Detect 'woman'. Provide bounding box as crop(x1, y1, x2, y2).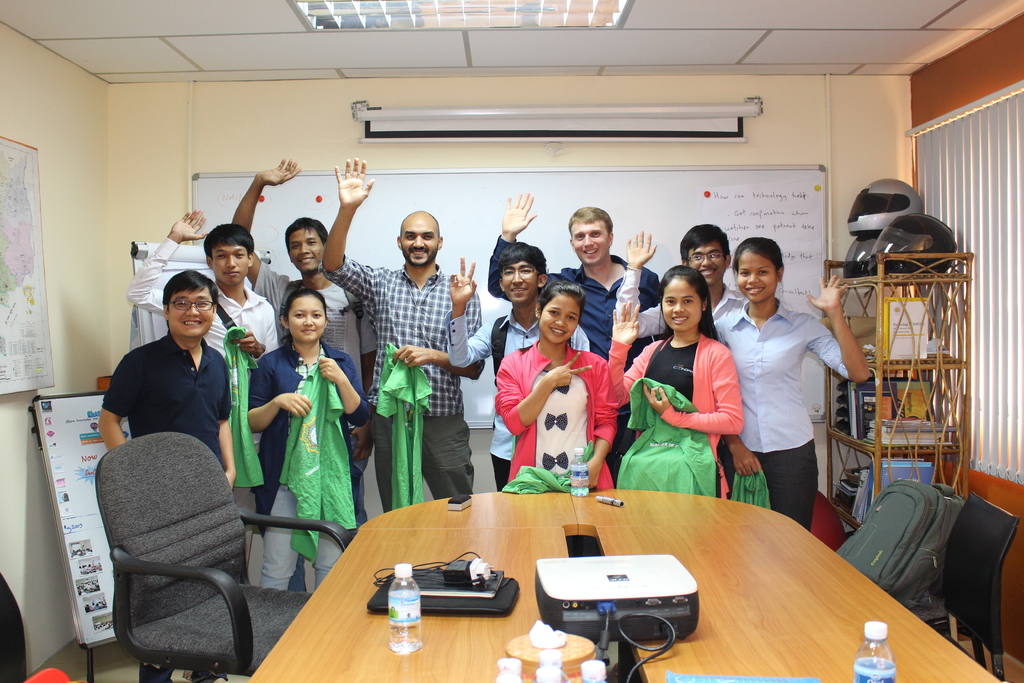
crop(604, 303, 745, 501).
